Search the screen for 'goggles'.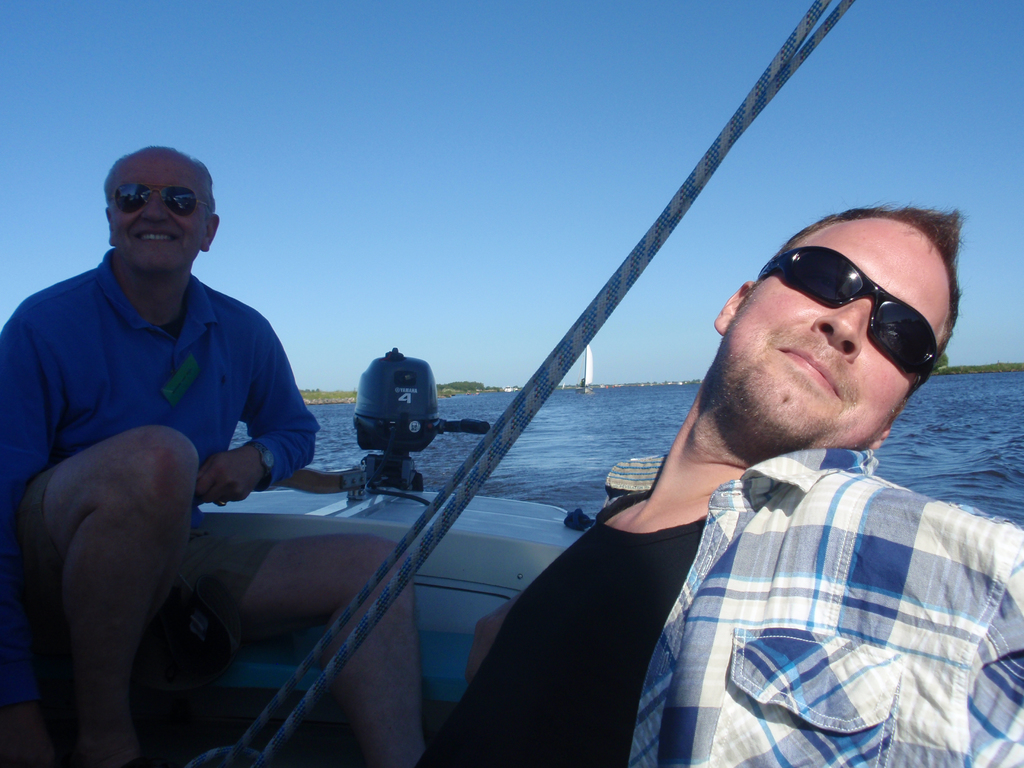
Found at BBox(749, 248, 958, 366).
